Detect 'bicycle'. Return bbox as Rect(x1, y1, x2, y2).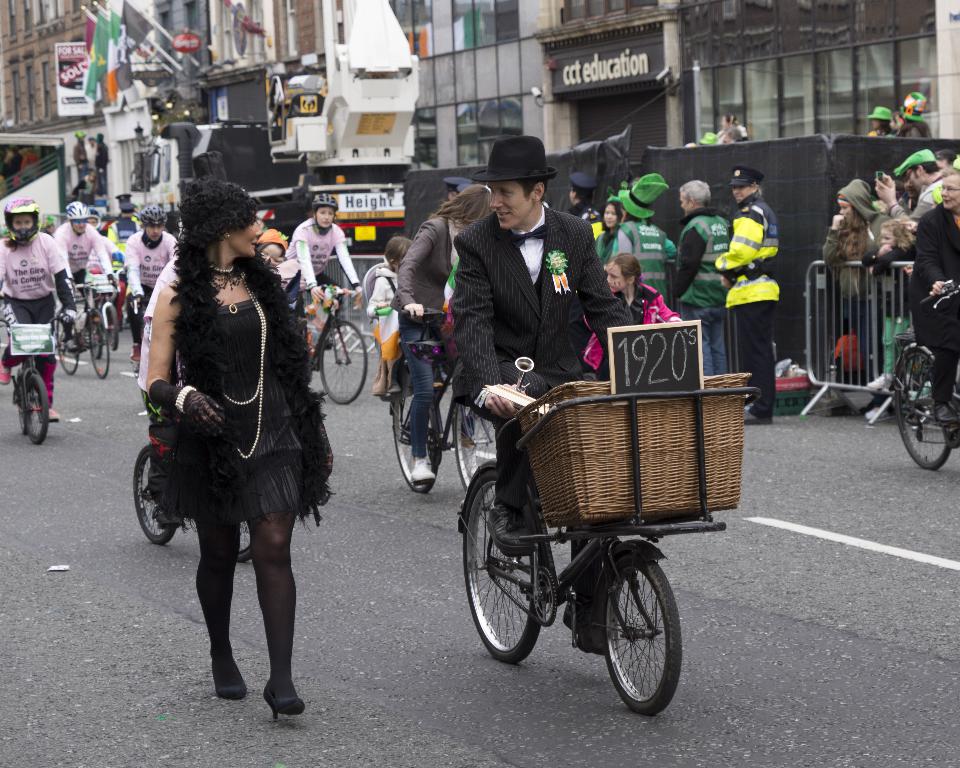
Rect(889, 280, 959, 472).
